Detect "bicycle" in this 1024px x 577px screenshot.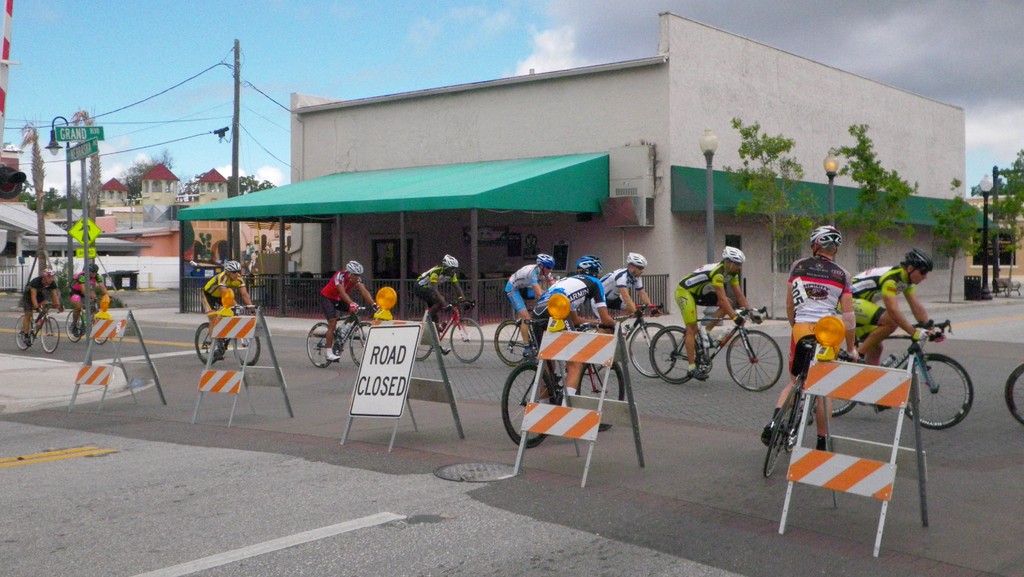
Detection: box(13, 302, 61, 355).
